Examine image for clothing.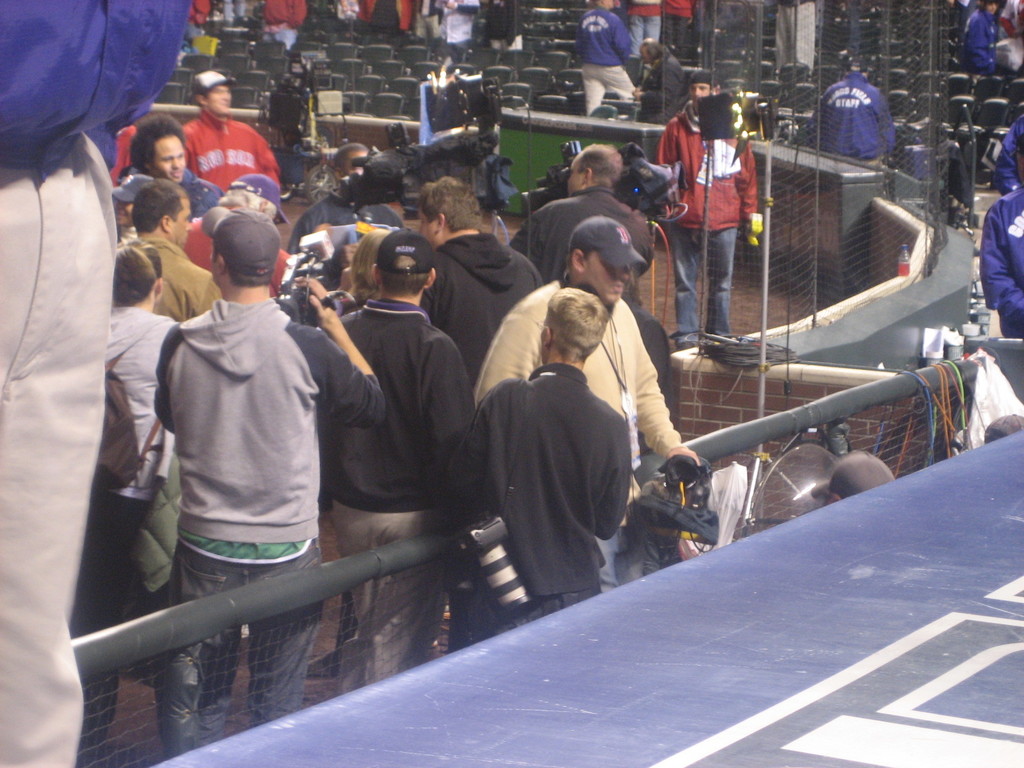
Examination result: box=[472, 269, 691, 452].
